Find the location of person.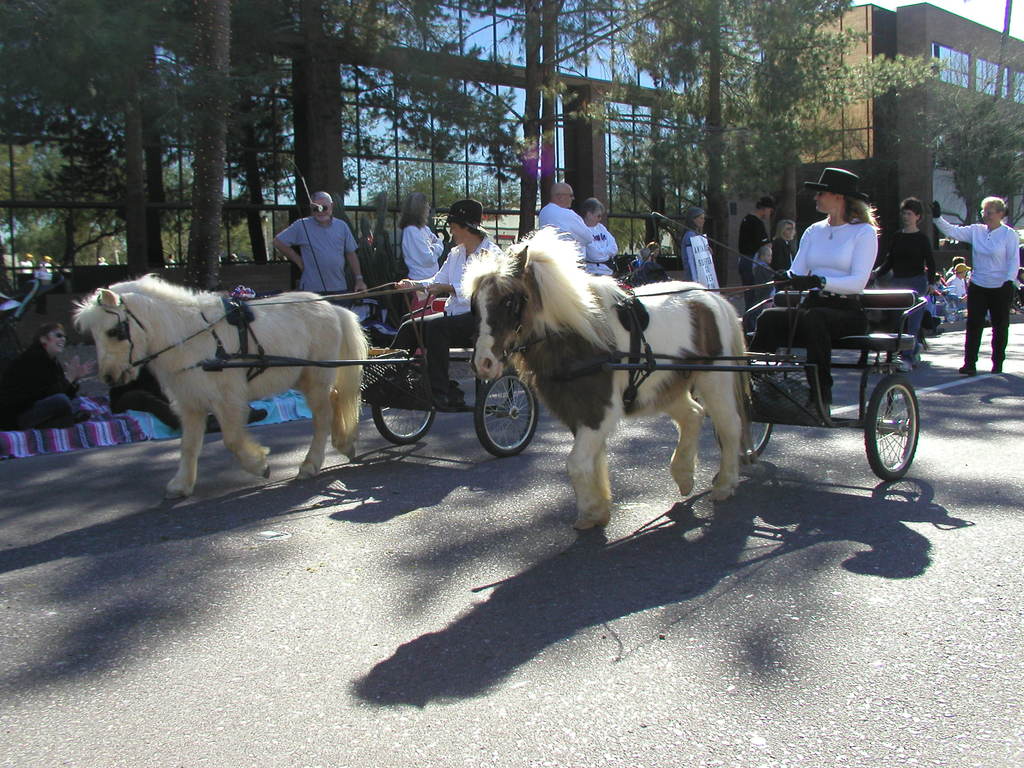
Location: region(269, 196, 349, 291).
